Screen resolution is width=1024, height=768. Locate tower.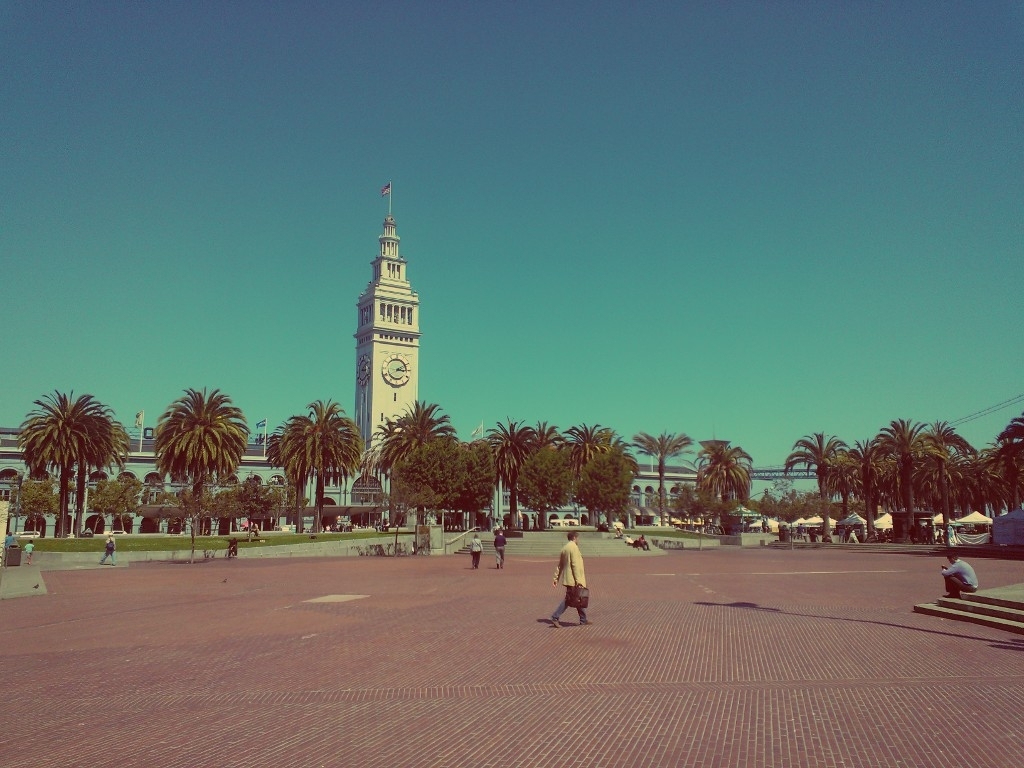
box(320, 159, 447, 520).
